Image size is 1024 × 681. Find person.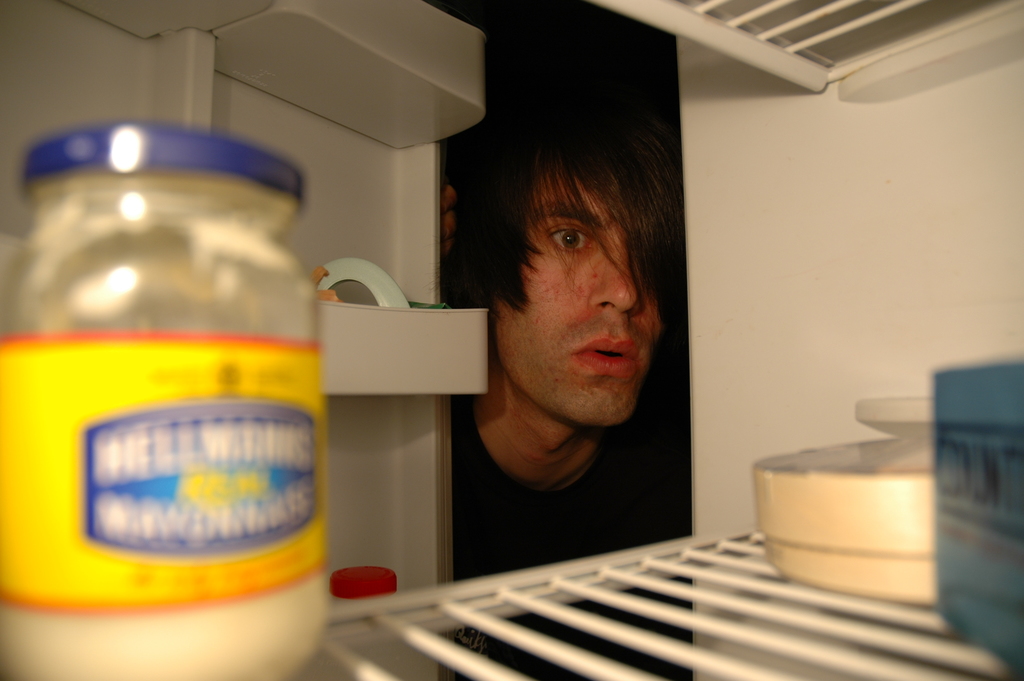
435,84,714,680.
